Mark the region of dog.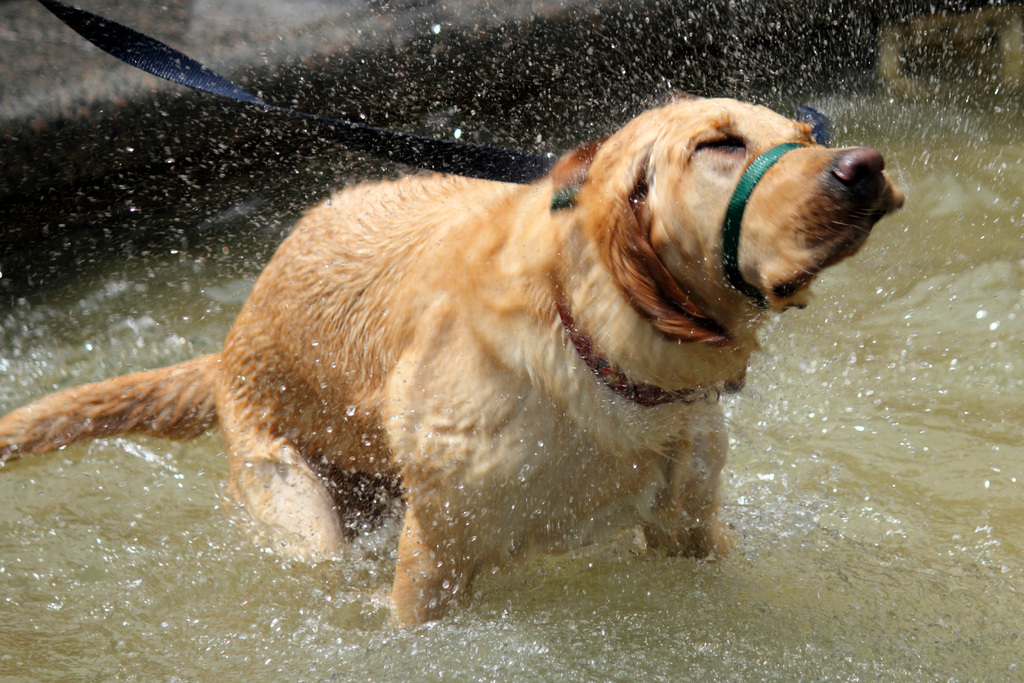
Region: BBox(0, 97, 908, 636).
